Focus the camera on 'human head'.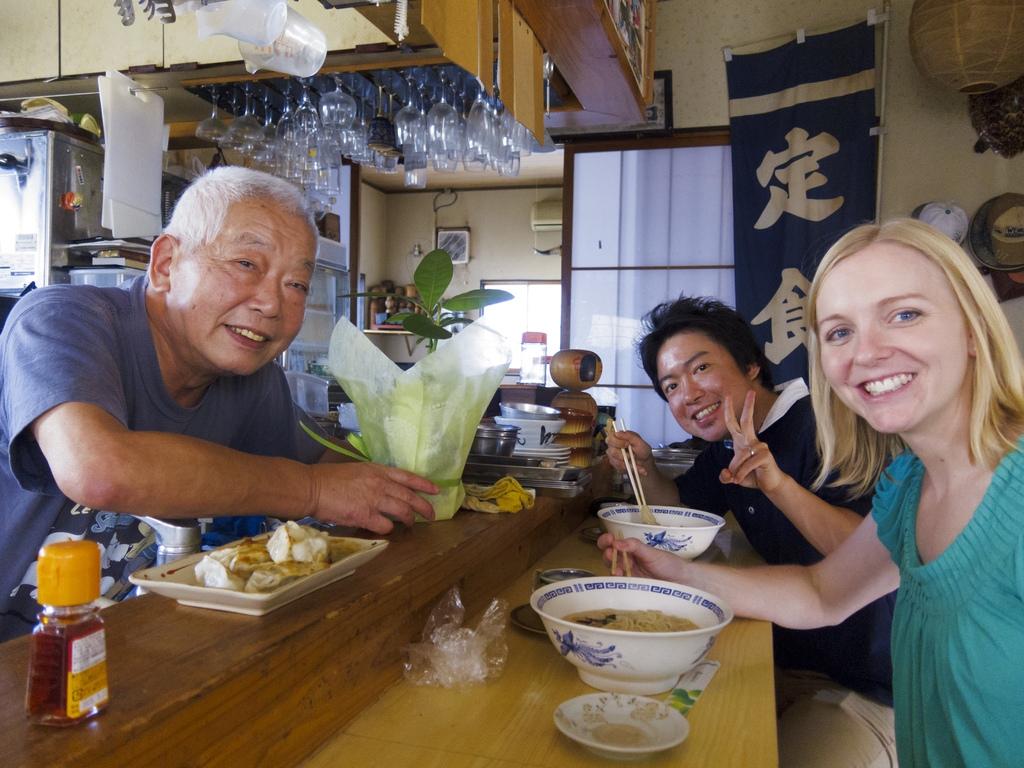
Focus region: box=[791, 218, 1011, 414].
